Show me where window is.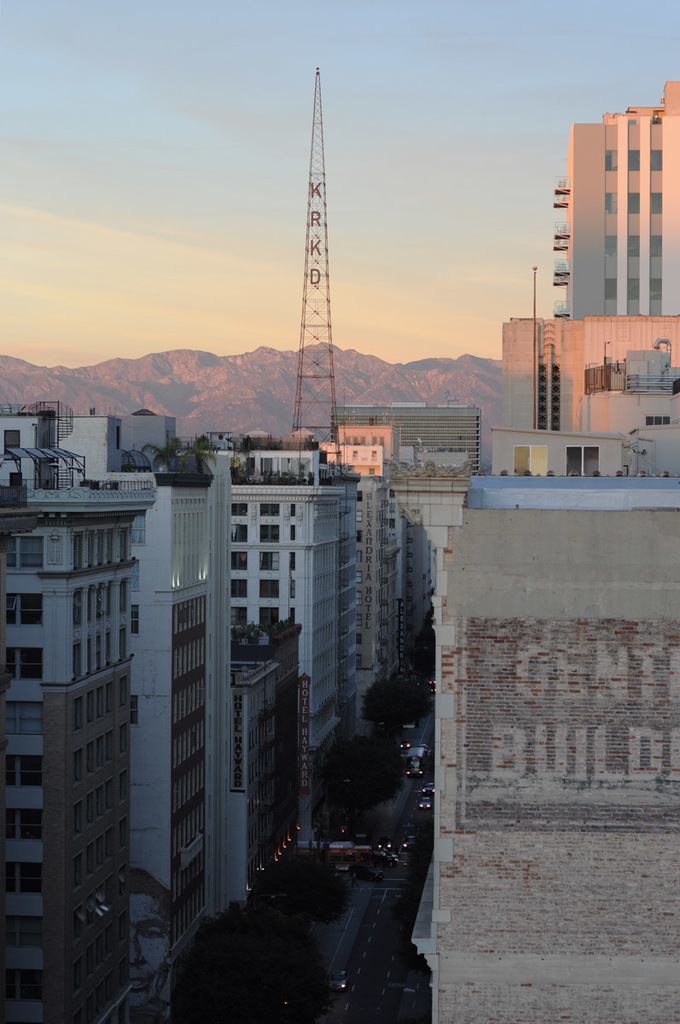
window is at [6, 748, 49, 780].
